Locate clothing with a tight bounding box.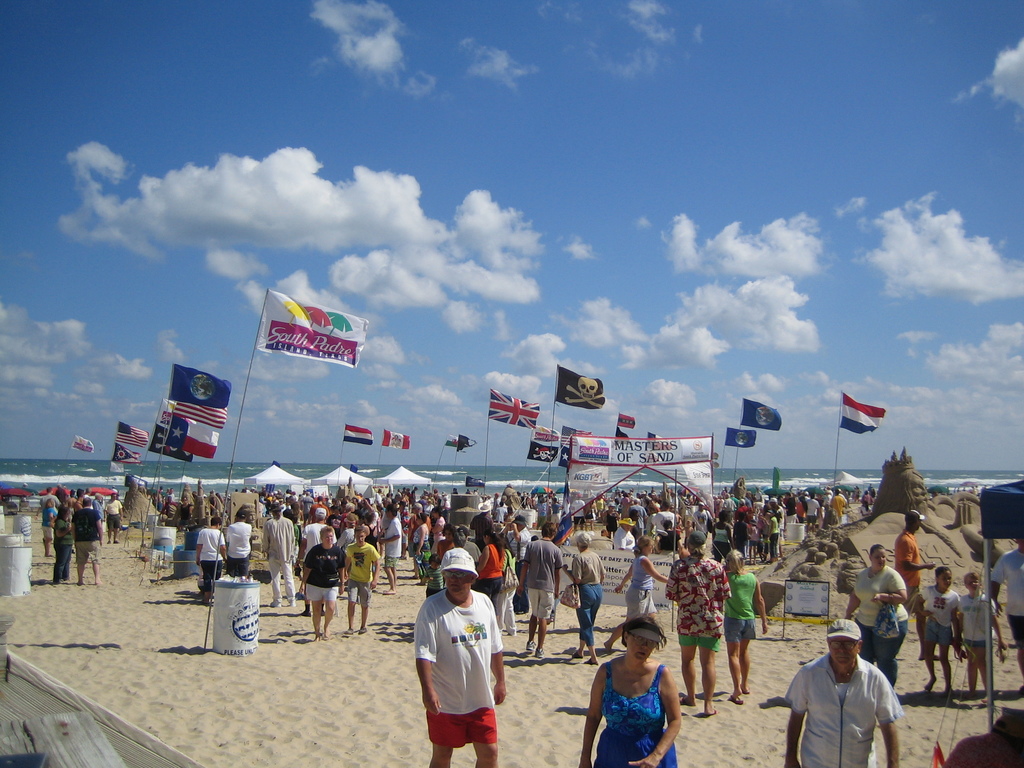
38/493/59/508.
